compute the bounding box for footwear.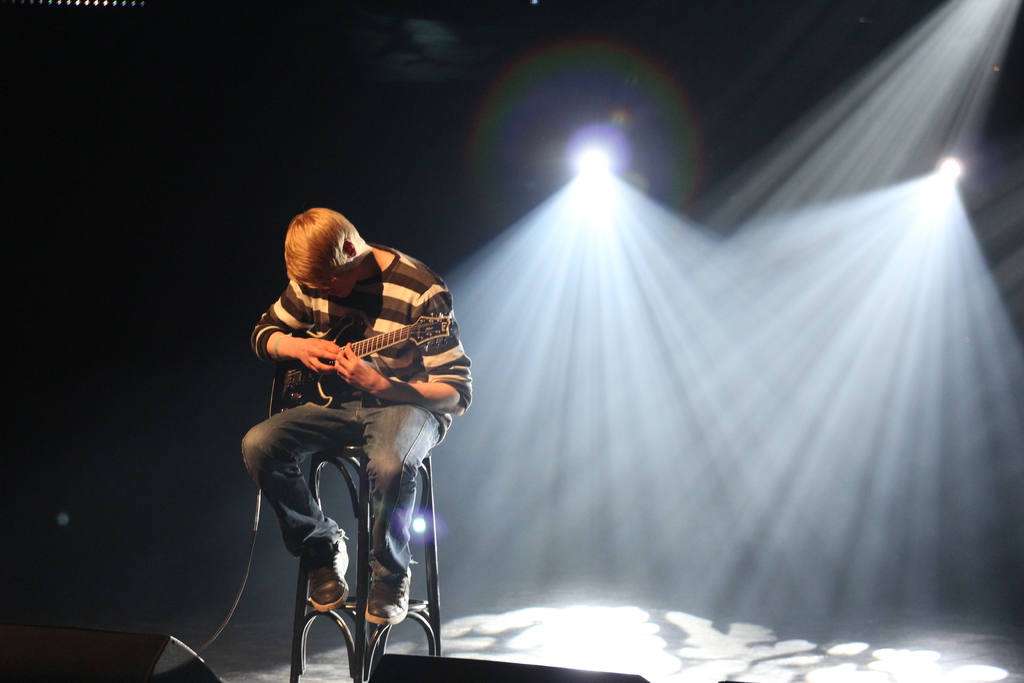
select_region(365, 571, 413, 625).
